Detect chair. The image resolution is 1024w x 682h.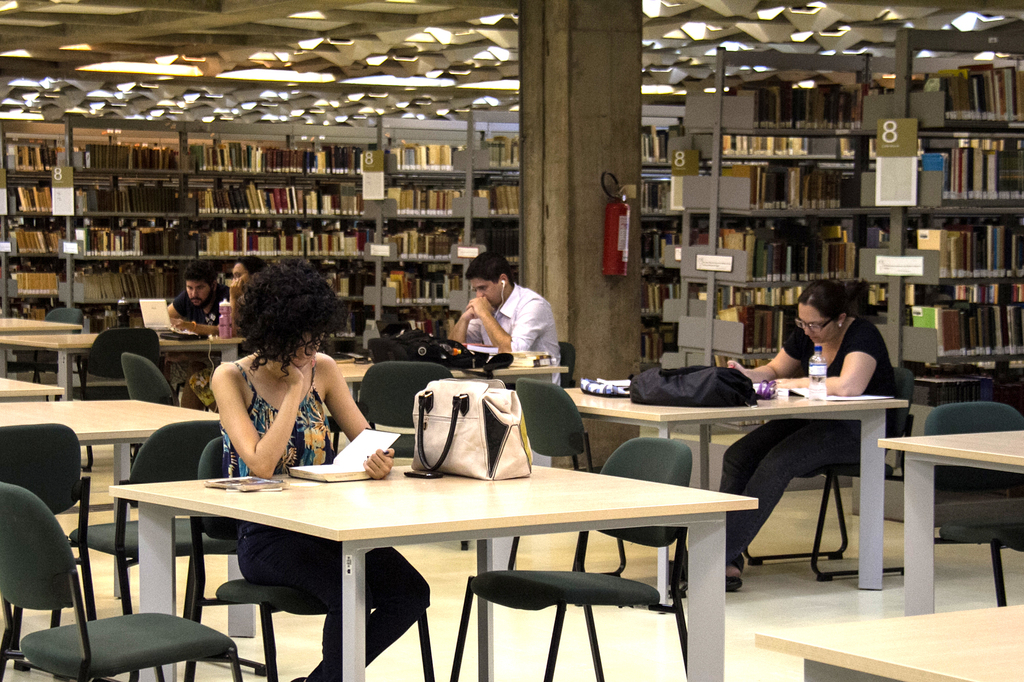
[449,435,696,681].
